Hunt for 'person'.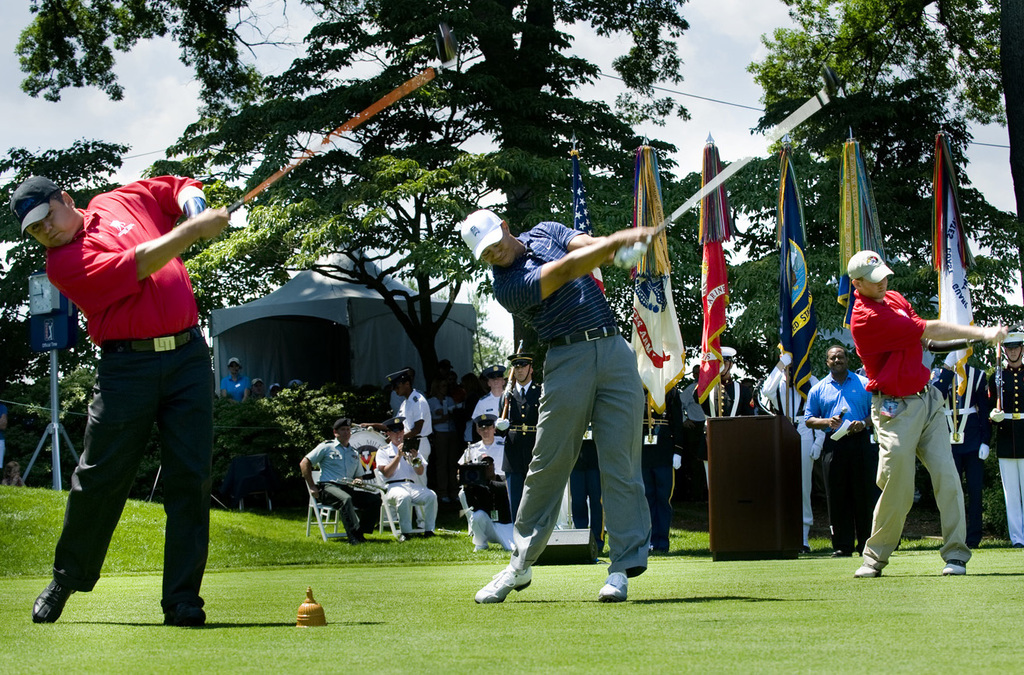
Hunted down at 694:344:755:486.
